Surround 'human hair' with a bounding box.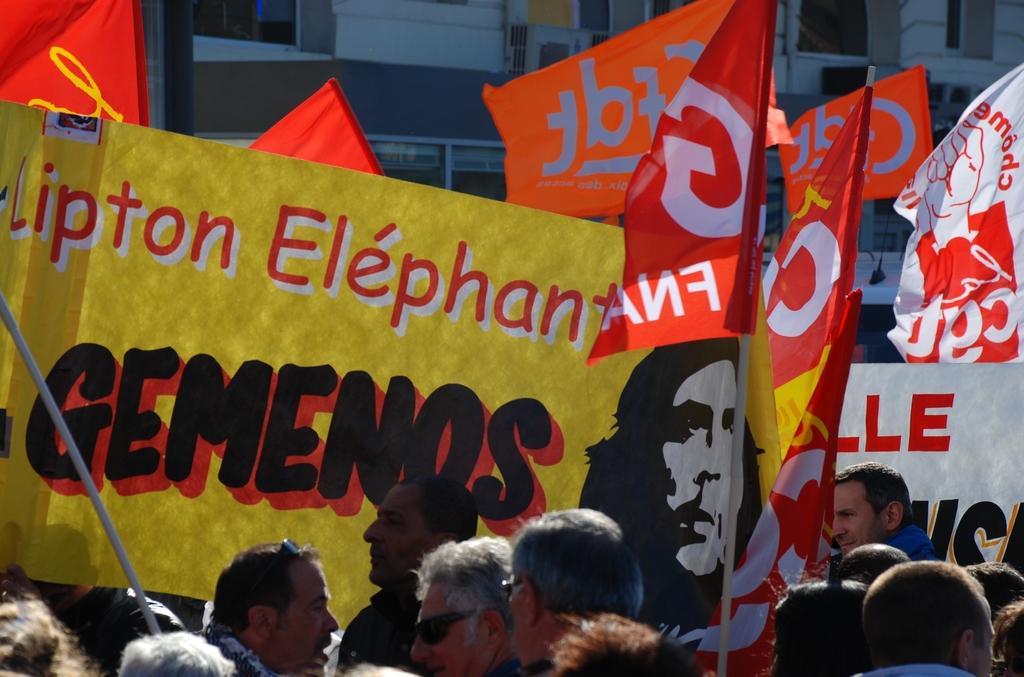
{"x1": 836, "y1": 542, "x2": 910, "y2": 585}.
